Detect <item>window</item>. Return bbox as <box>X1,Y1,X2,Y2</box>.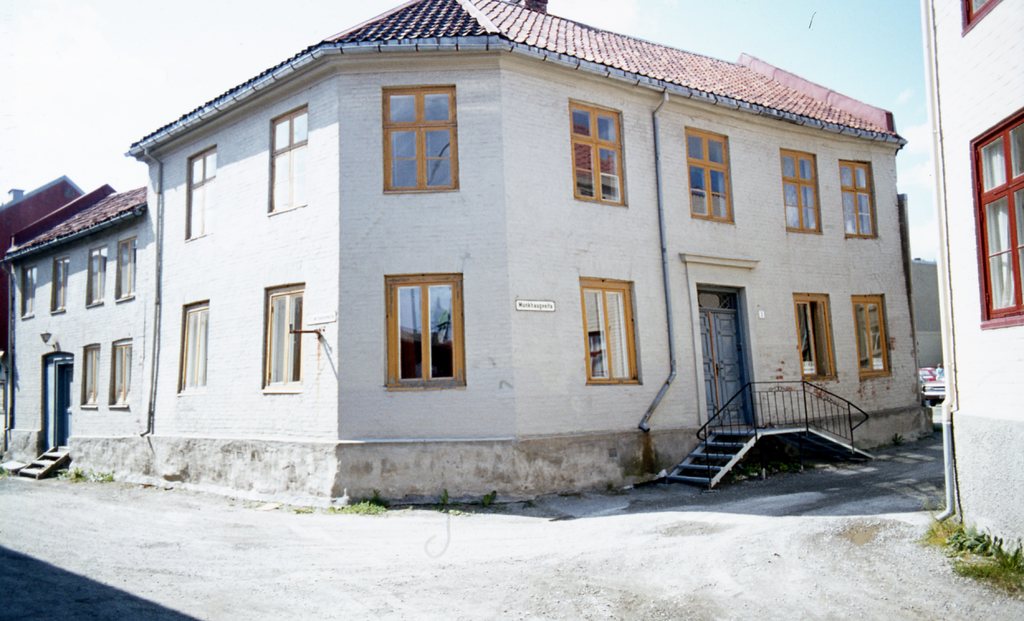
<box>839,157,873,238</box>.
